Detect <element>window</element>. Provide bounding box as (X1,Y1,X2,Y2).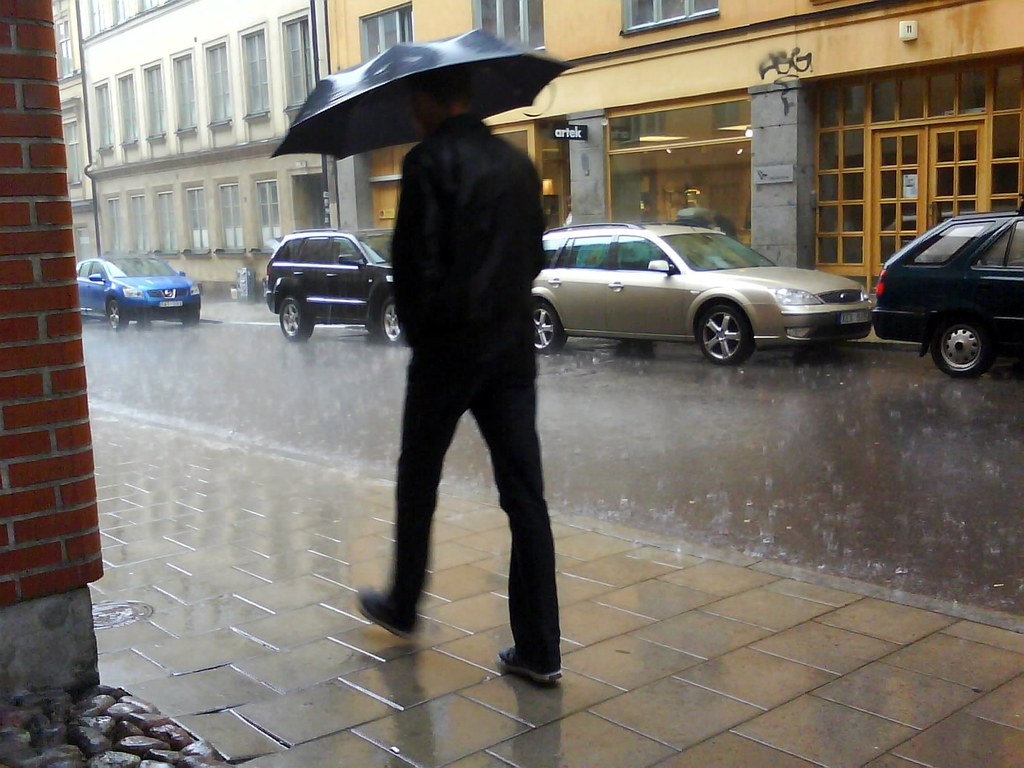
(106,198,124,250).
